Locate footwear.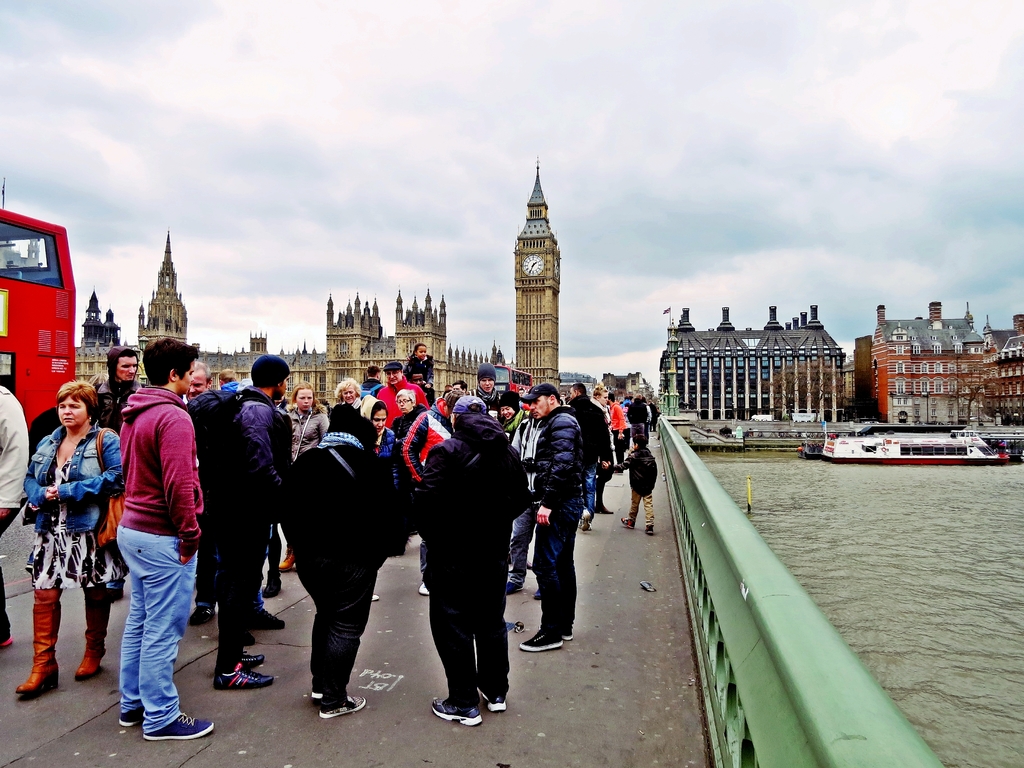
Bounding box: [589,521,594,530].
